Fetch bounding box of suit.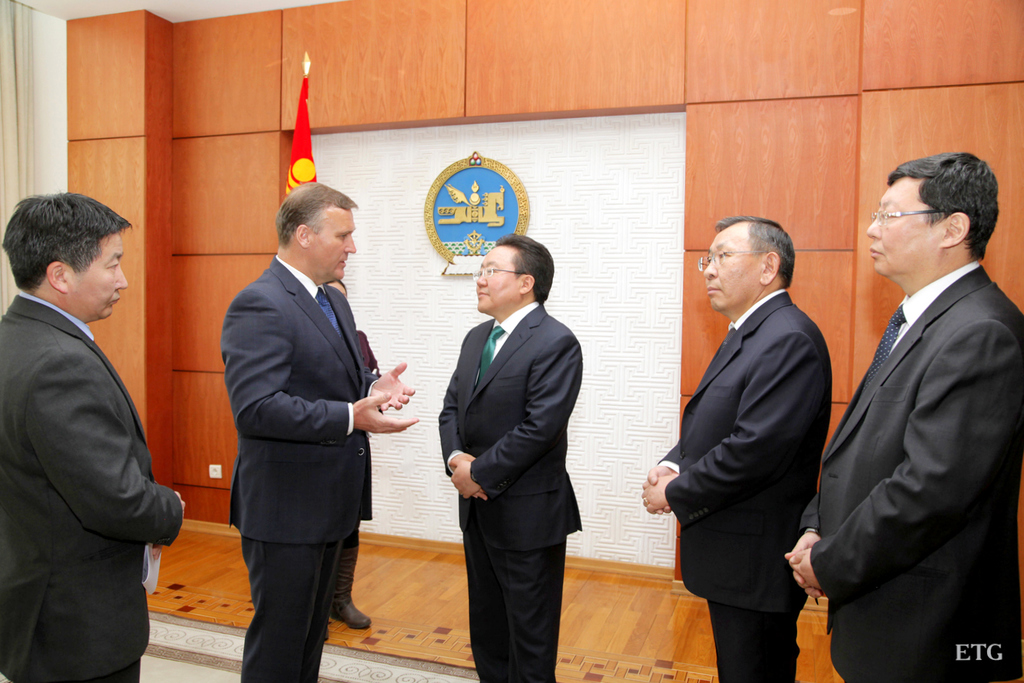
Bbox: {"left": 805, "top": 155, "right": 1019, "bottom": 681}.
